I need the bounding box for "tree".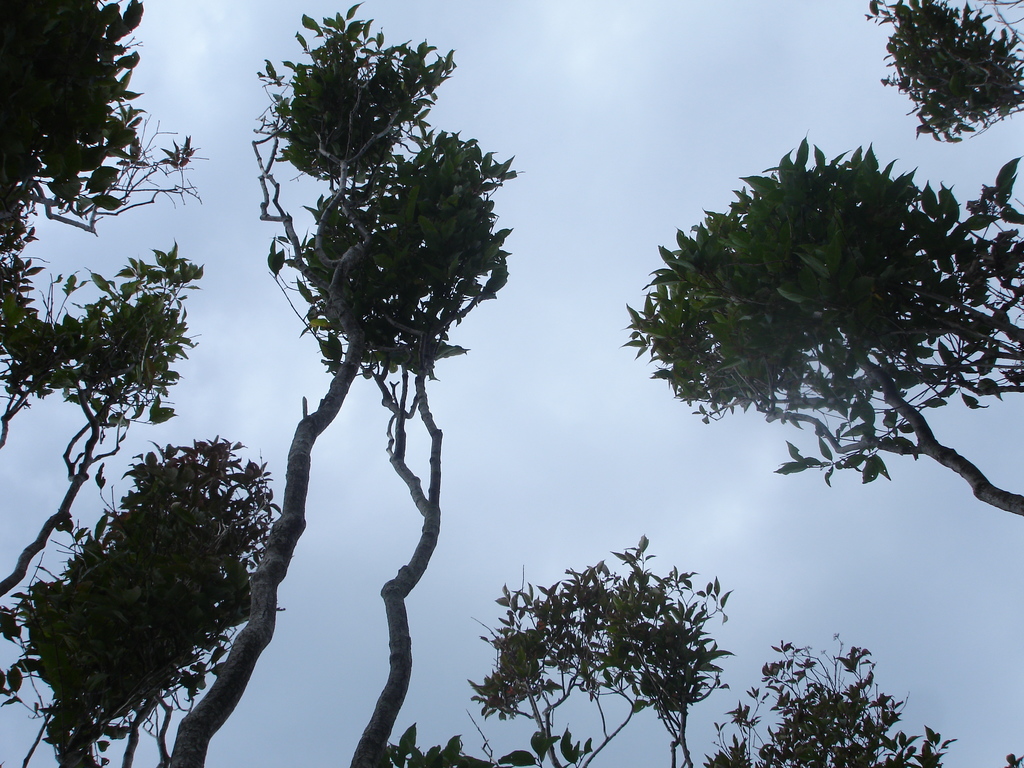
Here it is: (left=388, top=534, right=957, bottom=767).
